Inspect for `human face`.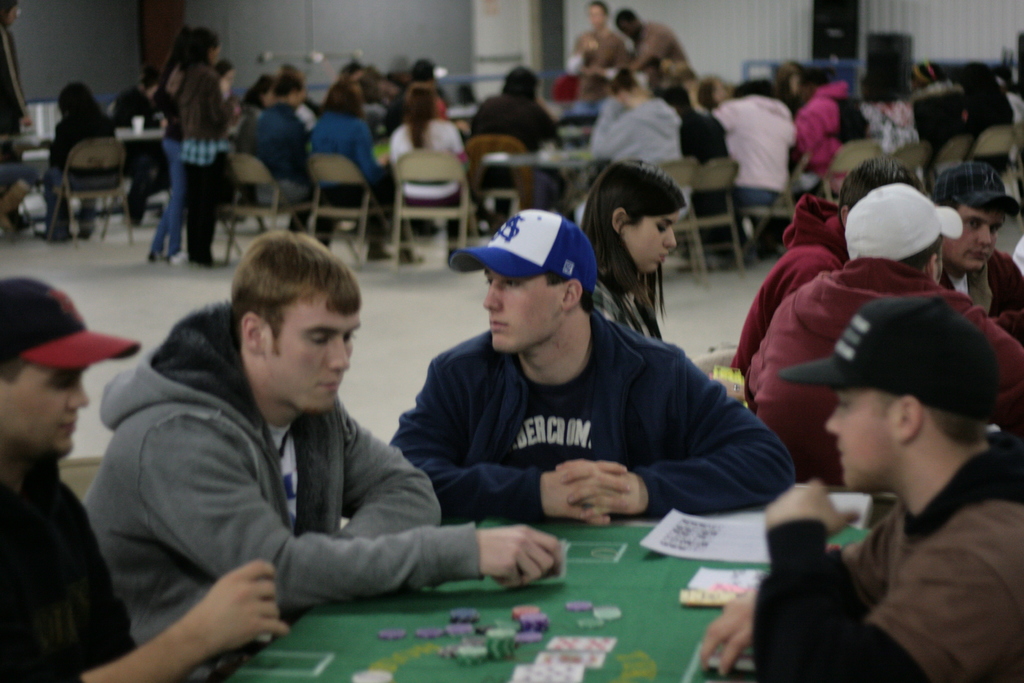
Inspection: x1=0 y1=365 x2=88 y2=456.
